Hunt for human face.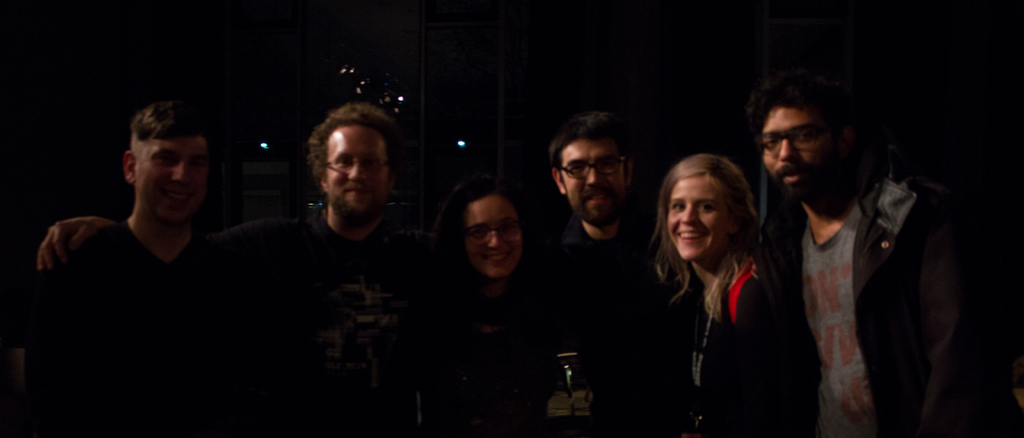
Hunted down at 323, 115, 390, 228.
